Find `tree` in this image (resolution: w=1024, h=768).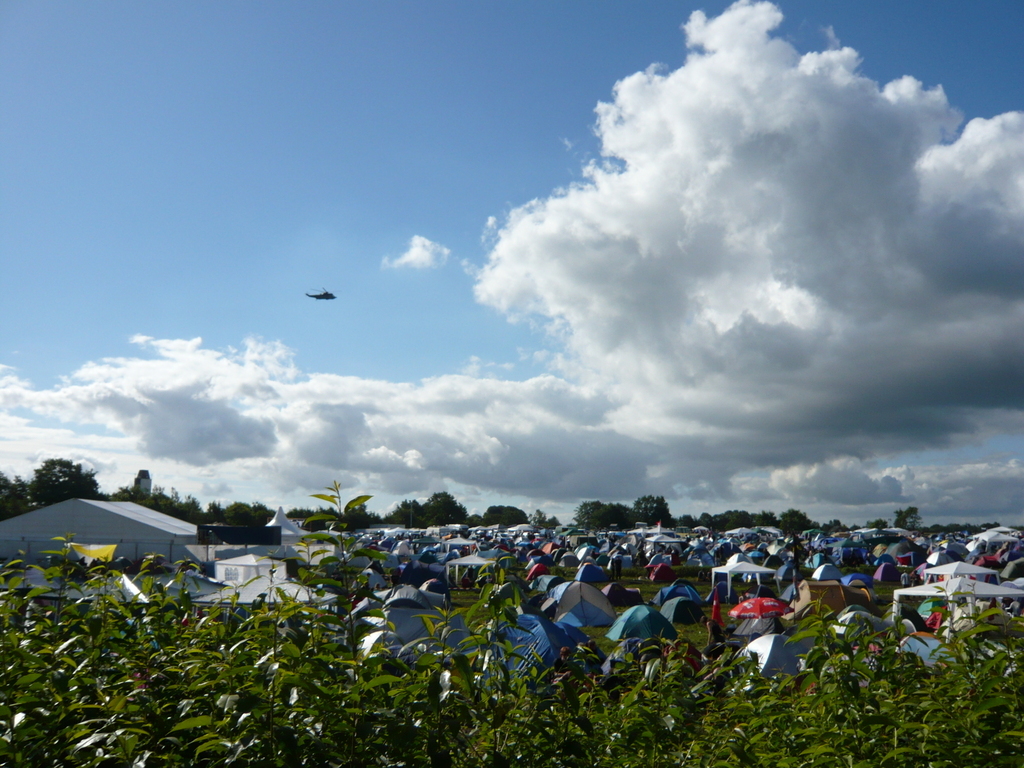
0/448/277/550.
